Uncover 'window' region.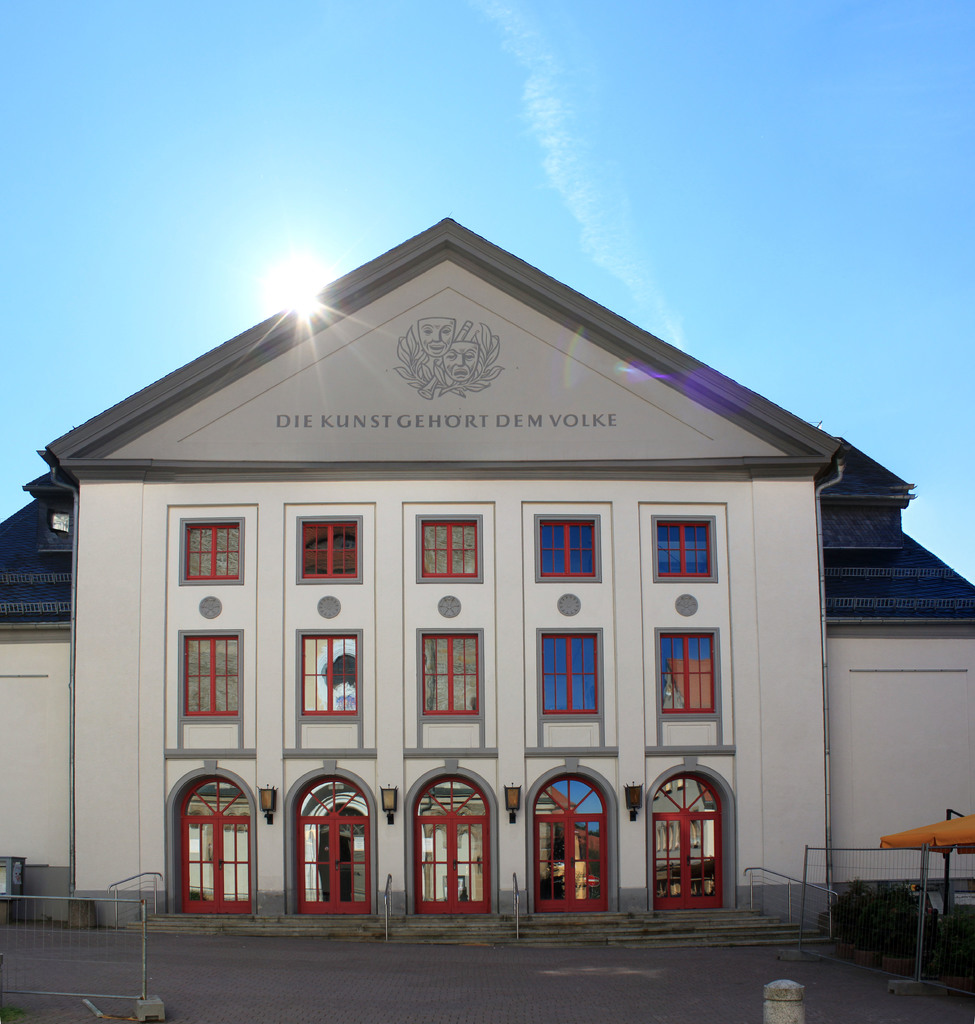
Uncovered: BBox(414, 517, 482, 586).
